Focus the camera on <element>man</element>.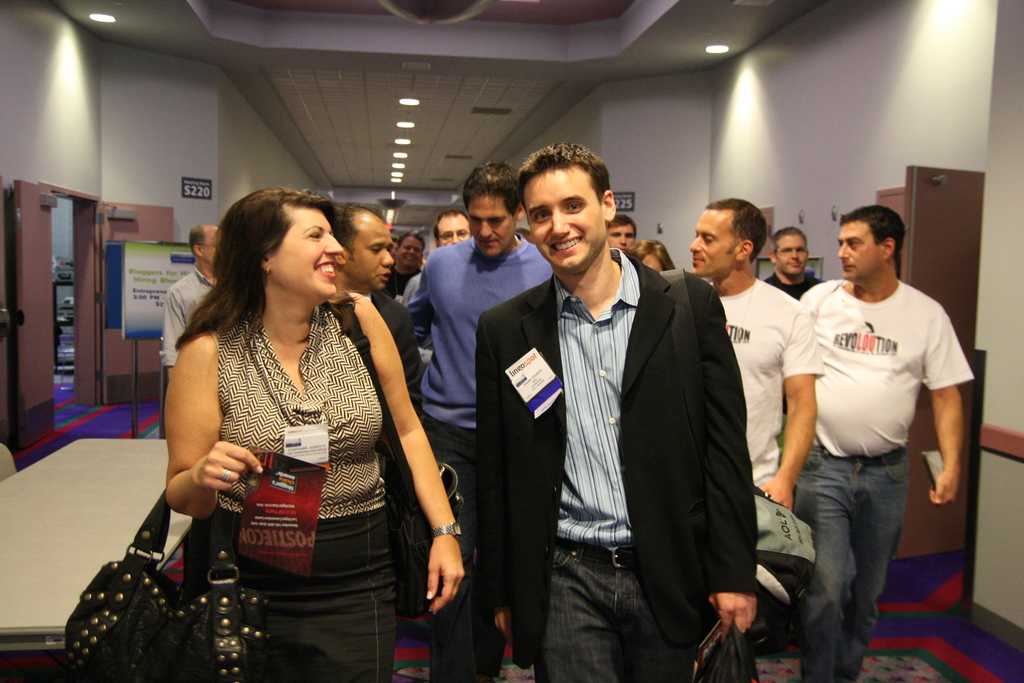
Focus region: (x1=382, y1=236, x2=428, y2=300).
